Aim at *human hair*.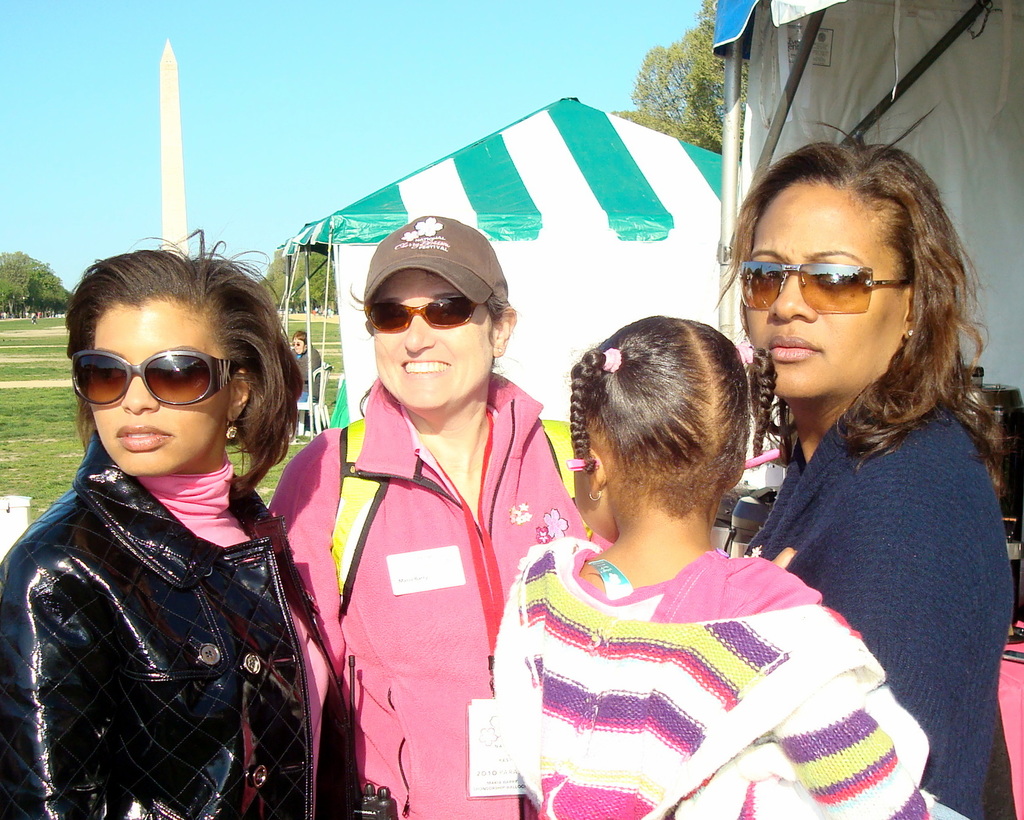
Aimed at left=349, top=283, right=526, bottom=422.
